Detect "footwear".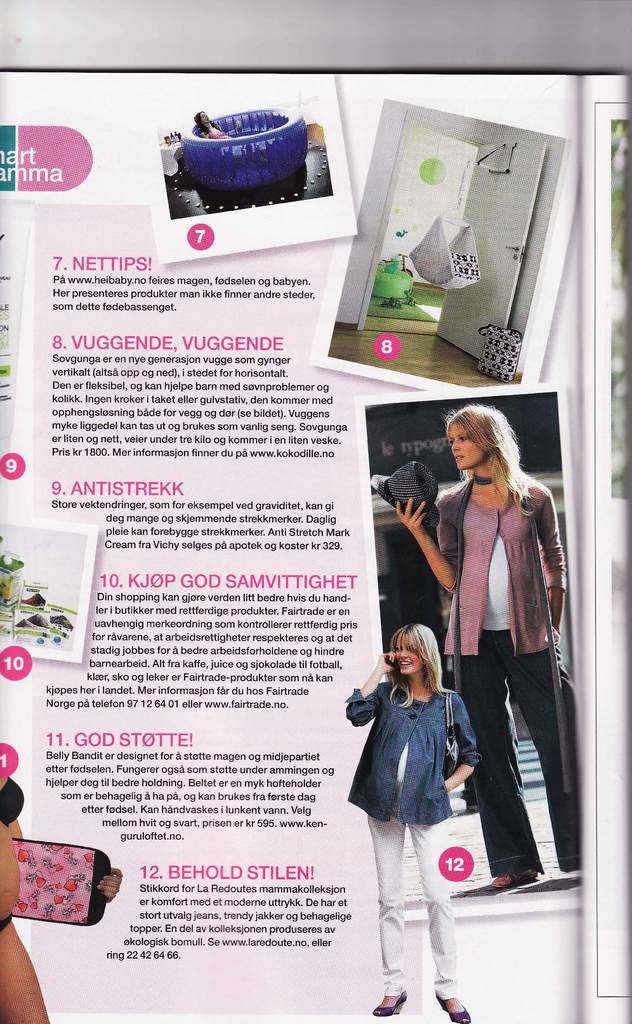
Detected at {"x1": 491, "y1": 868, "x2": 539, "y2": 889}.
